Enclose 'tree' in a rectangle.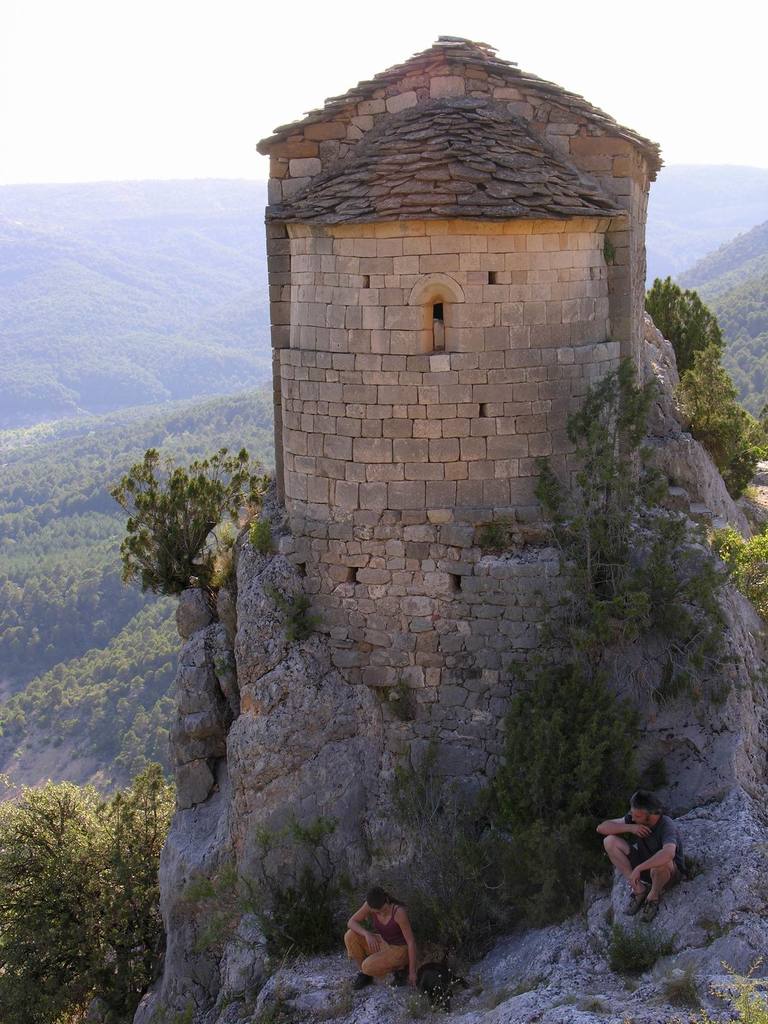
[x1=115, y1=442, x2=264, y2=598].
